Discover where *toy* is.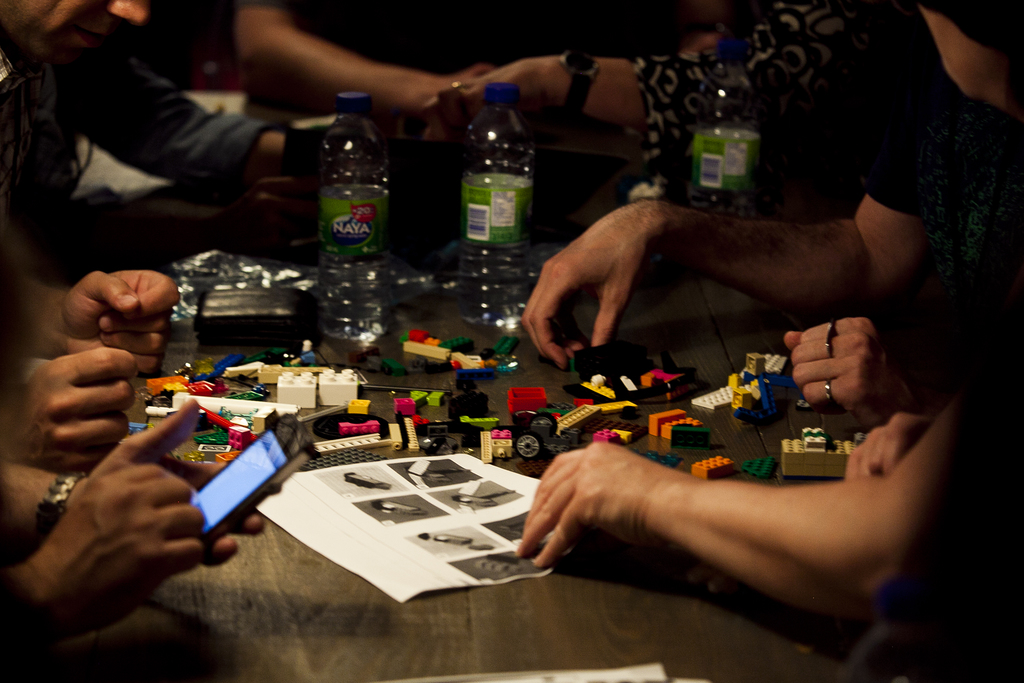
Discovered at bbox=[663, 427, 671, 437].
